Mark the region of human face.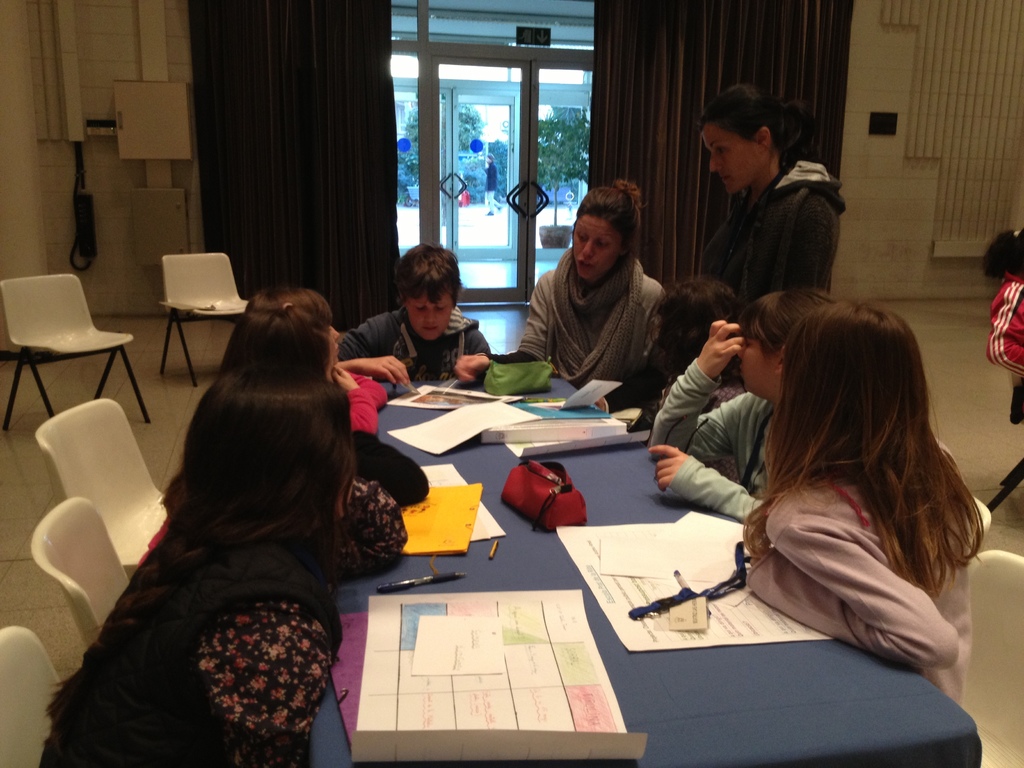
Region: <box>738,333,773,396</box>.
